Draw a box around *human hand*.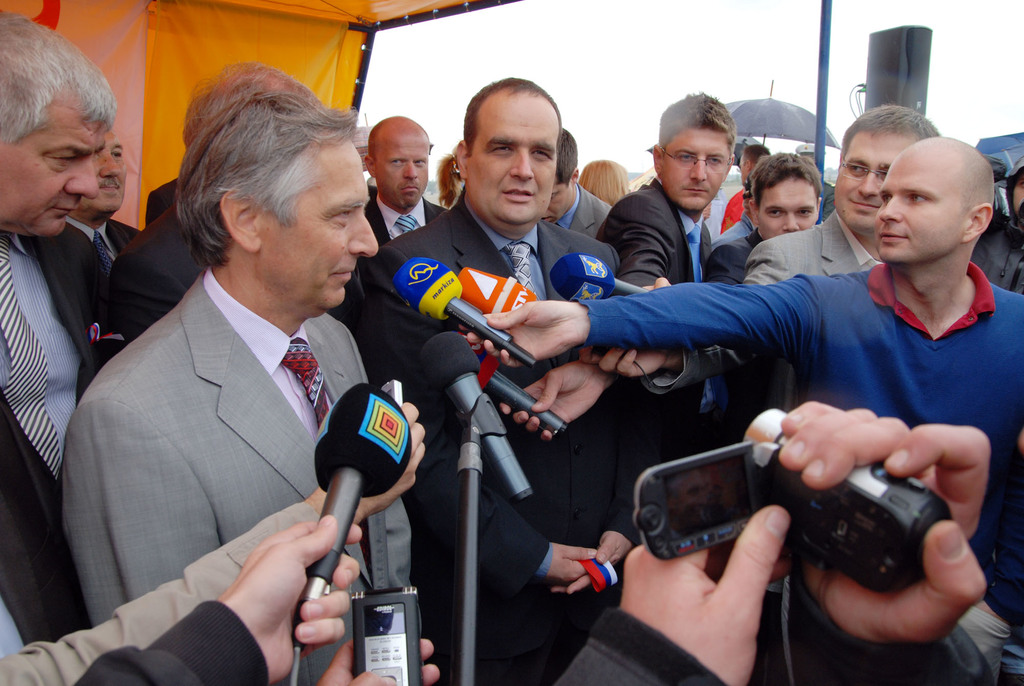
545/529/637/598.
